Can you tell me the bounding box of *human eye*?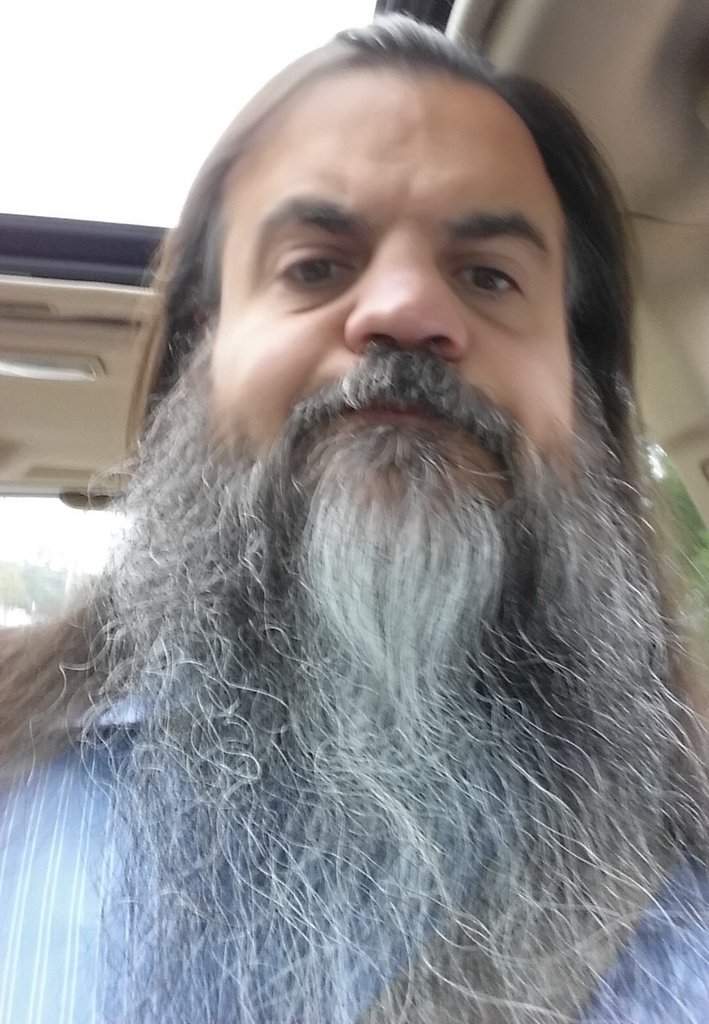
(267,236,357,294).
